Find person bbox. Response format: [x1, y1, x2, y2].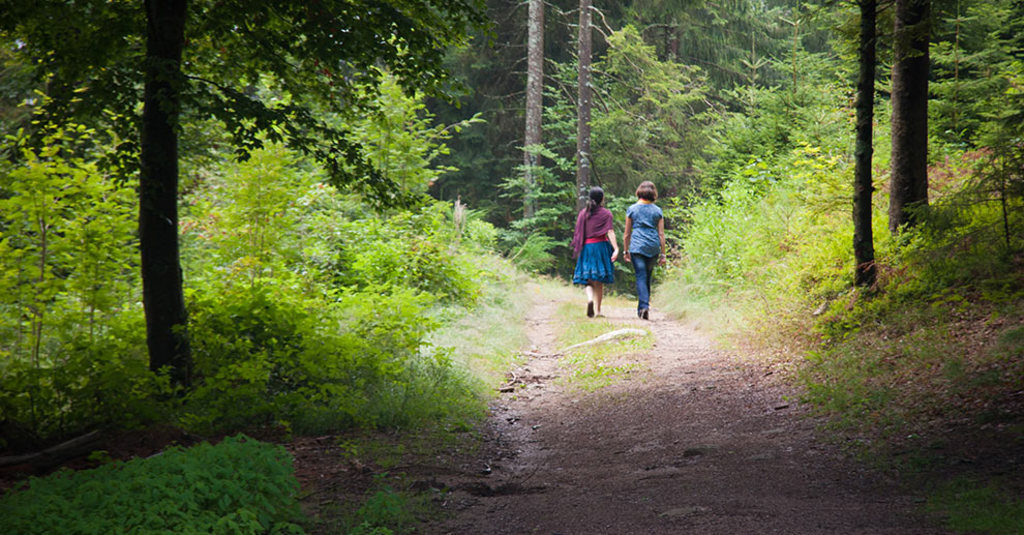
[572, 182, 626, 317].
